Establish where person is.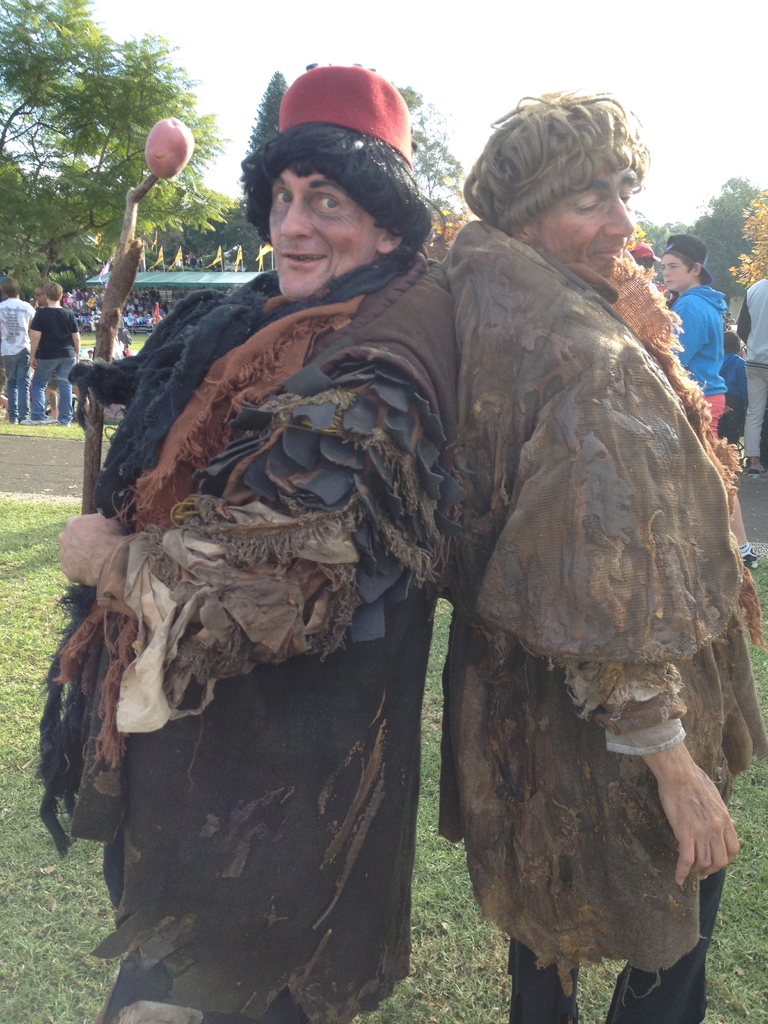
Established at (x1=458, y1=87, x2=747, y2=1021).
